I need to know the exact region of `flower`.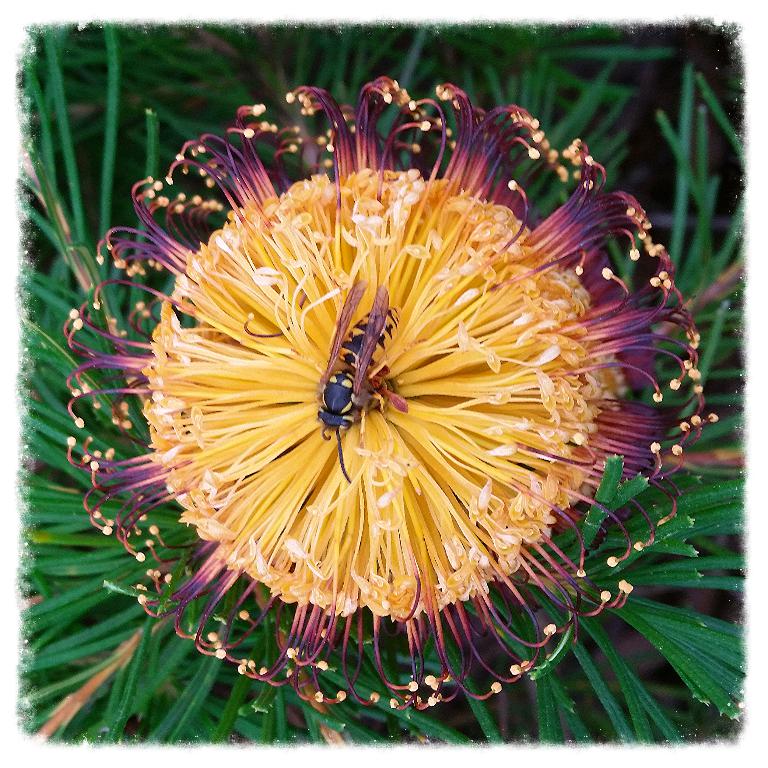
Region: [77, 92, 698, 716].
